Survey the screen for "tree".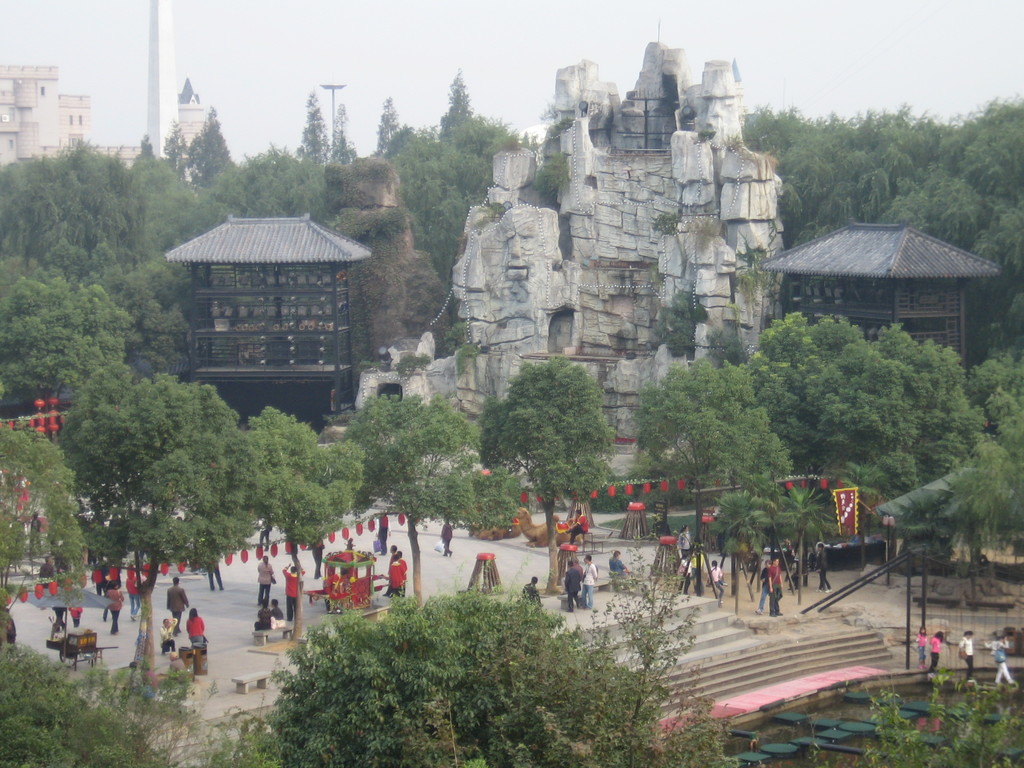
Survey found: select_region(238, 405, 367, 648).
